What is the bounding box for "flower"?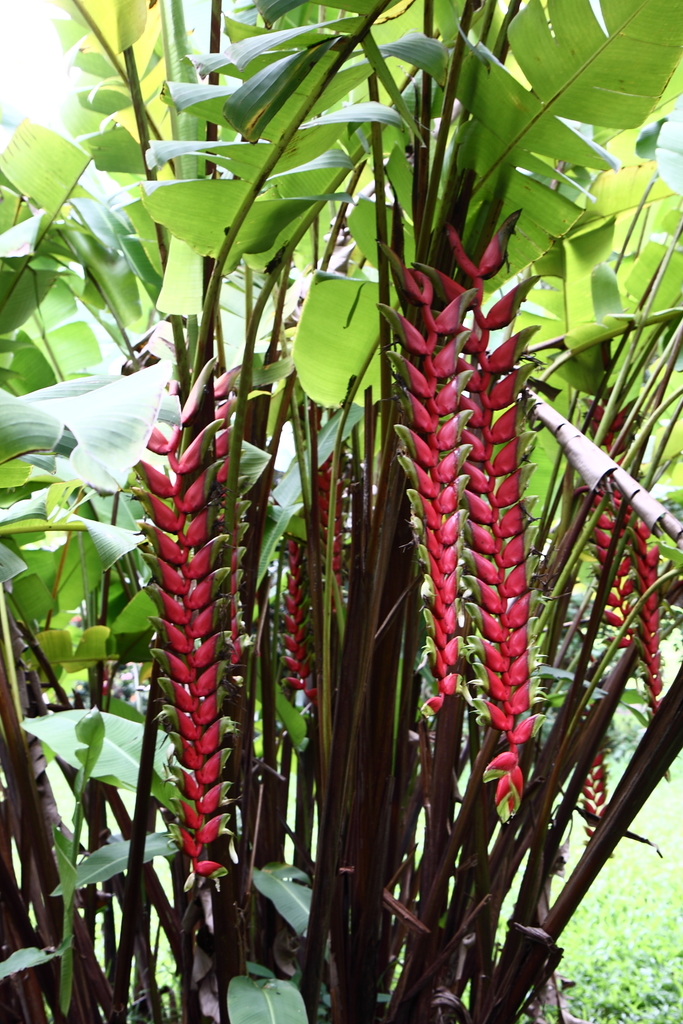
box(586, 397, 632, 650).
